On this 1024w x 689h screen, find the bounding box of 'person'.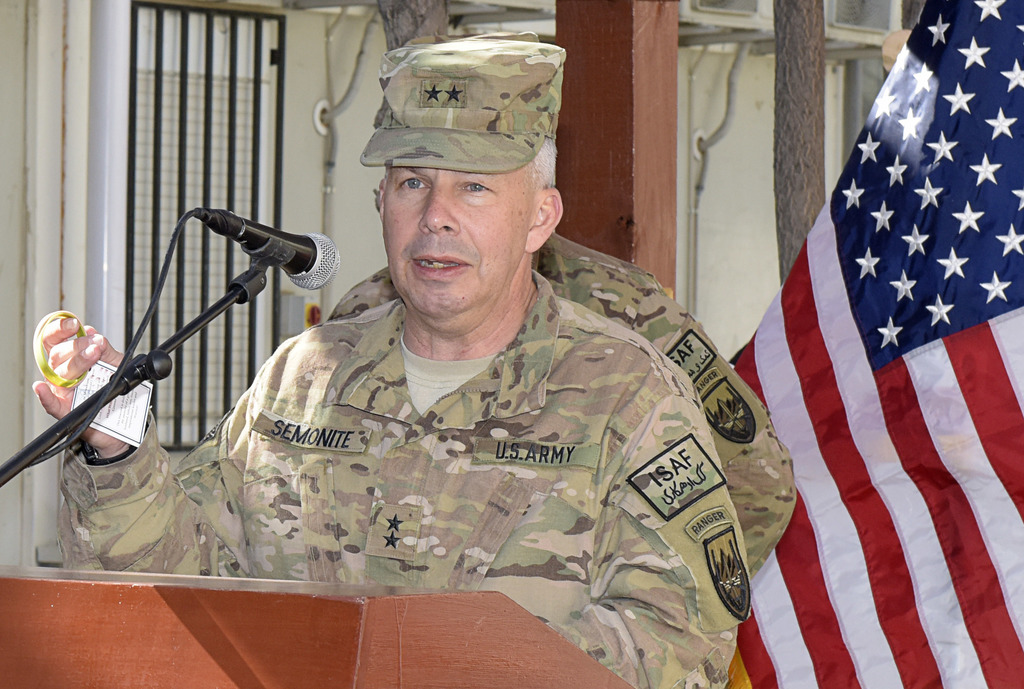
Bounding box: x1=106 y1=83 x2=770 y2=662.
